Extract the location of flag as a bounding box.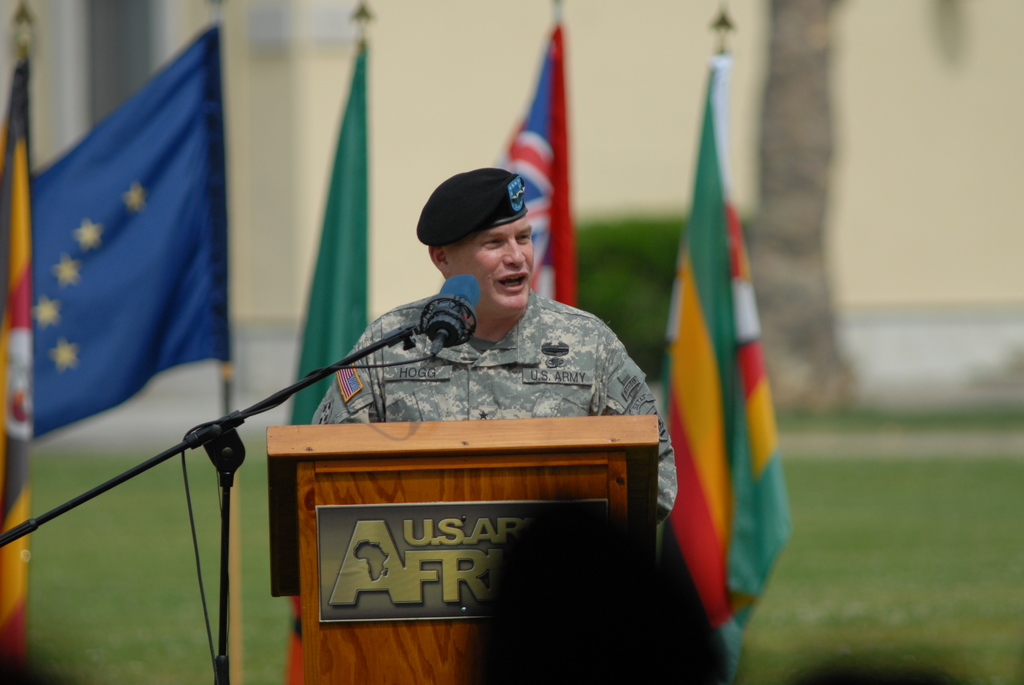
502:17:573:301.
